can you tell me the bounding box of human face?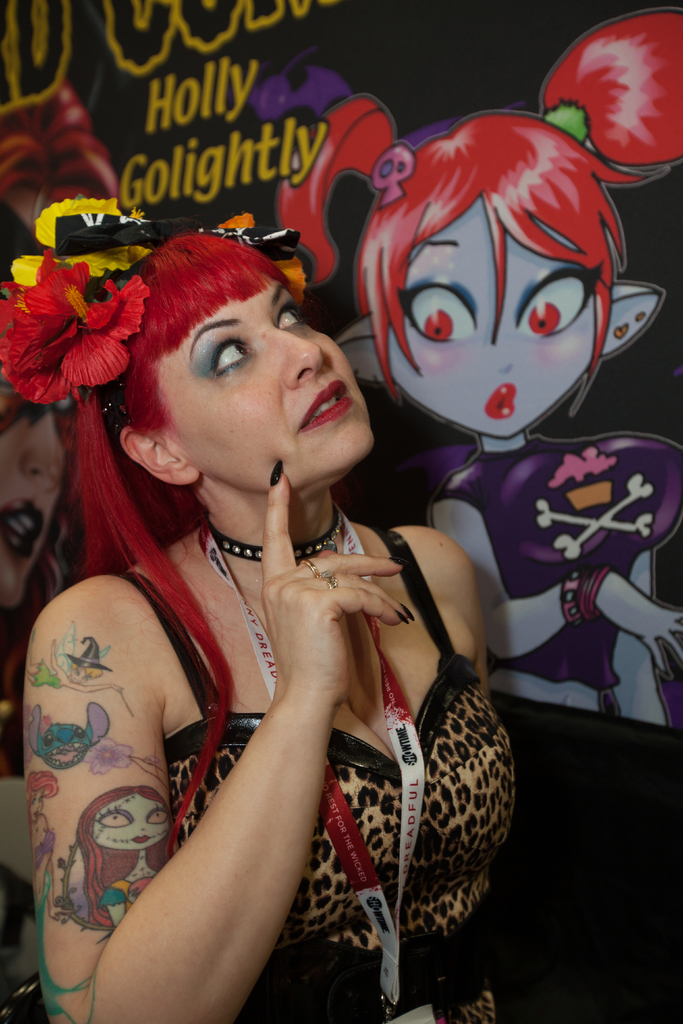
box(394, 197, 601, 436).
